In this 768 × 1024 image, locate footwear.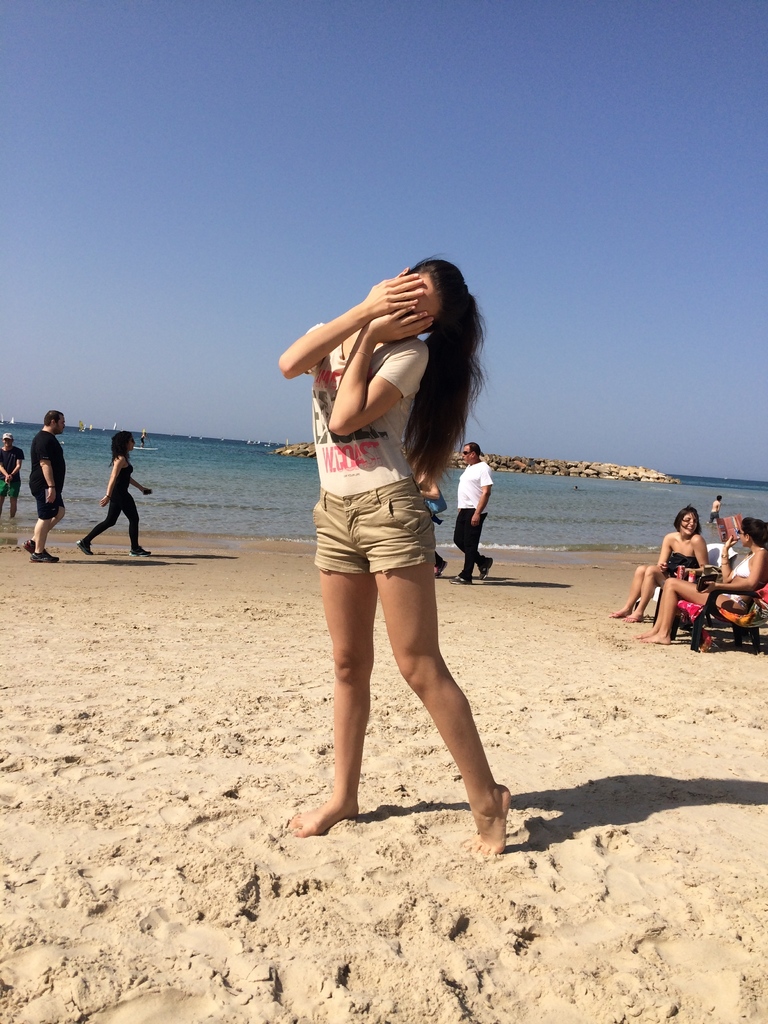
Bounding box: locate(444, 571, 465, 588).
